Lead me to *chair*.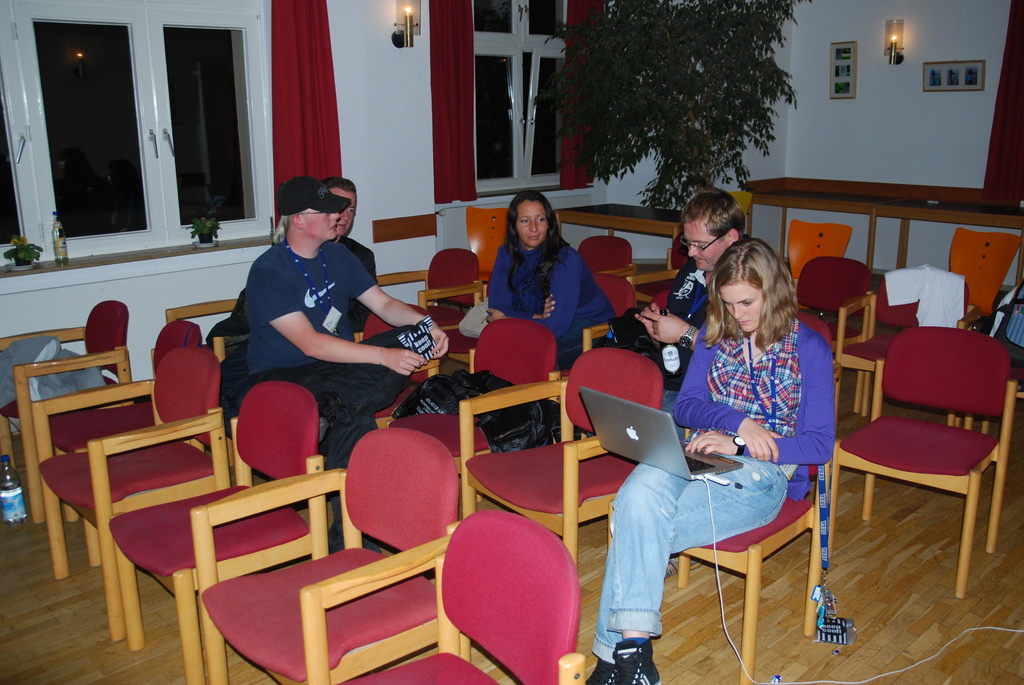
Lead to region(374, 247, 484, 354).
